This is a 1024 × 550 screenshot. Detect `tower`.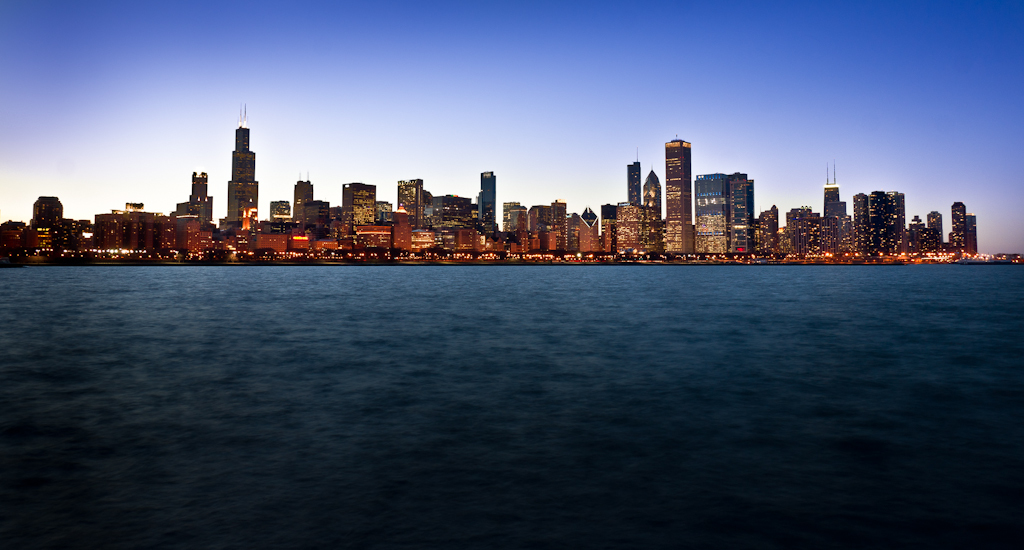
824/163/844/213.
